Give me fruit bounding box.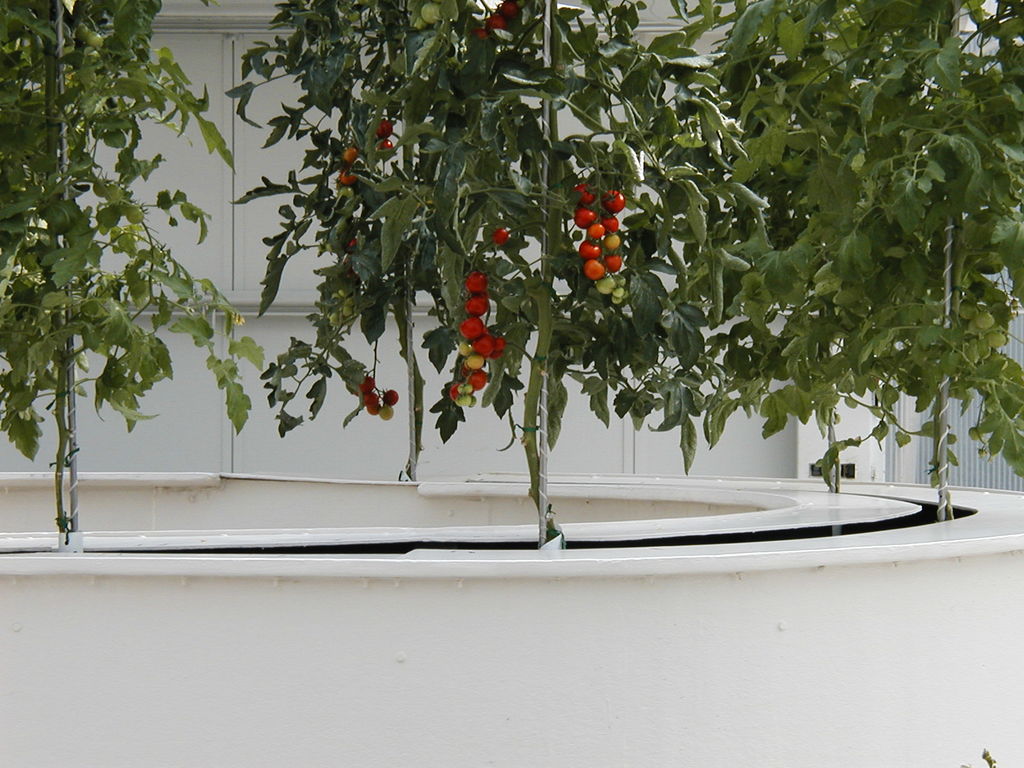
{"x1": 341, "y1": 144, "x2": 355, "y2": 161}.
